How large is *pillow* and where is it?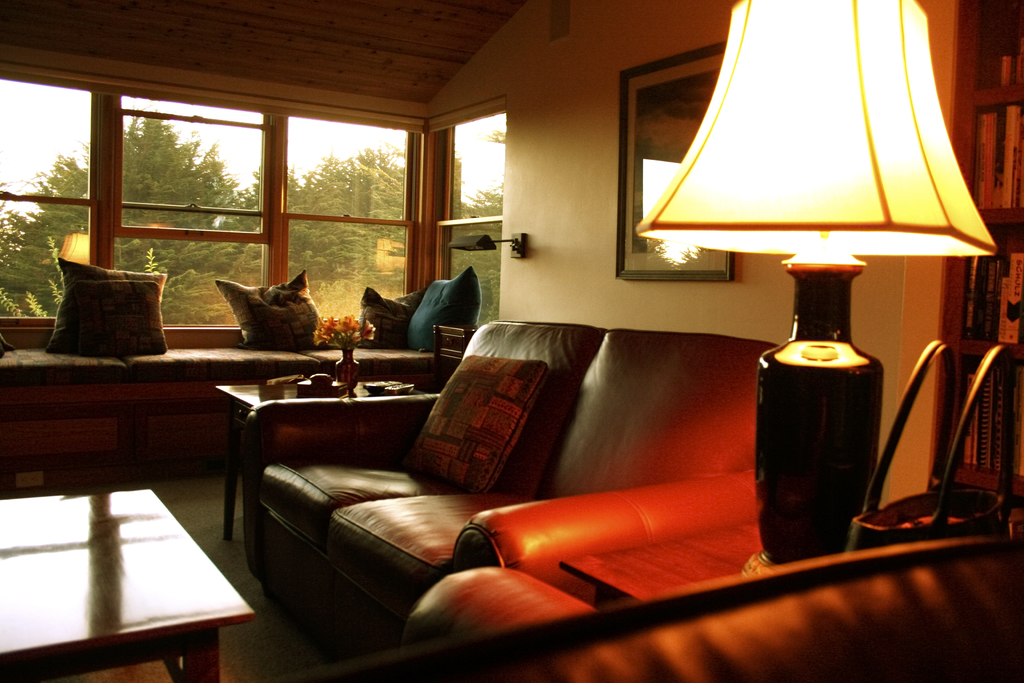
Bounding box: x1=38, y1=251, x2=169, y2=362.
